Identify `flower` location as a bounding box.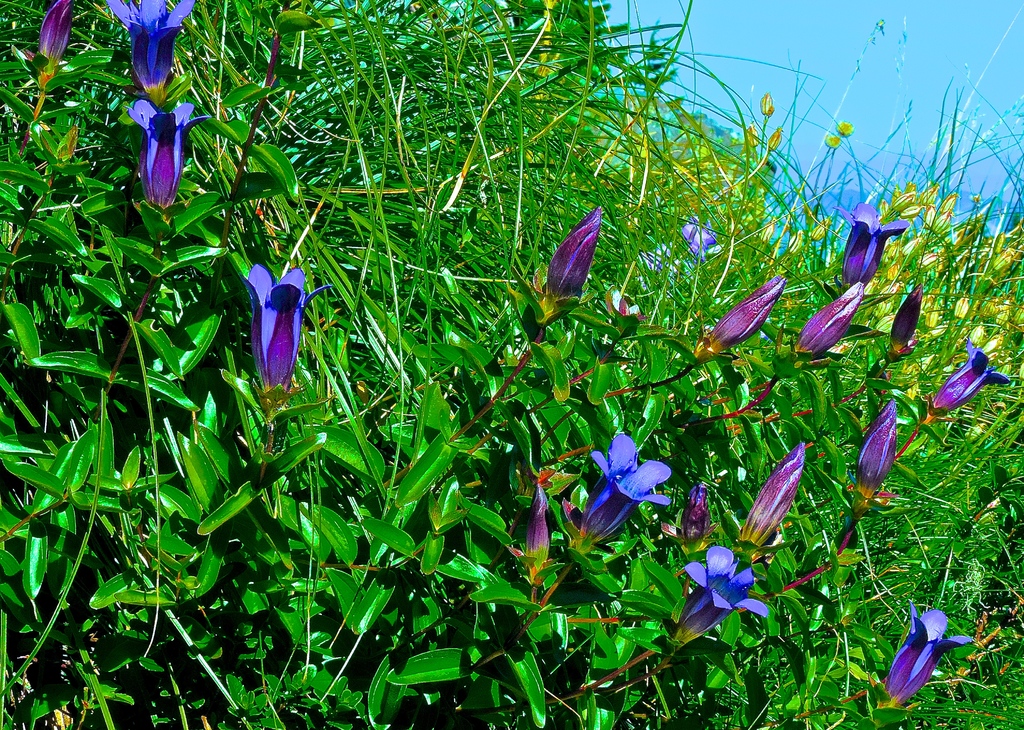
35 0 74 75.
